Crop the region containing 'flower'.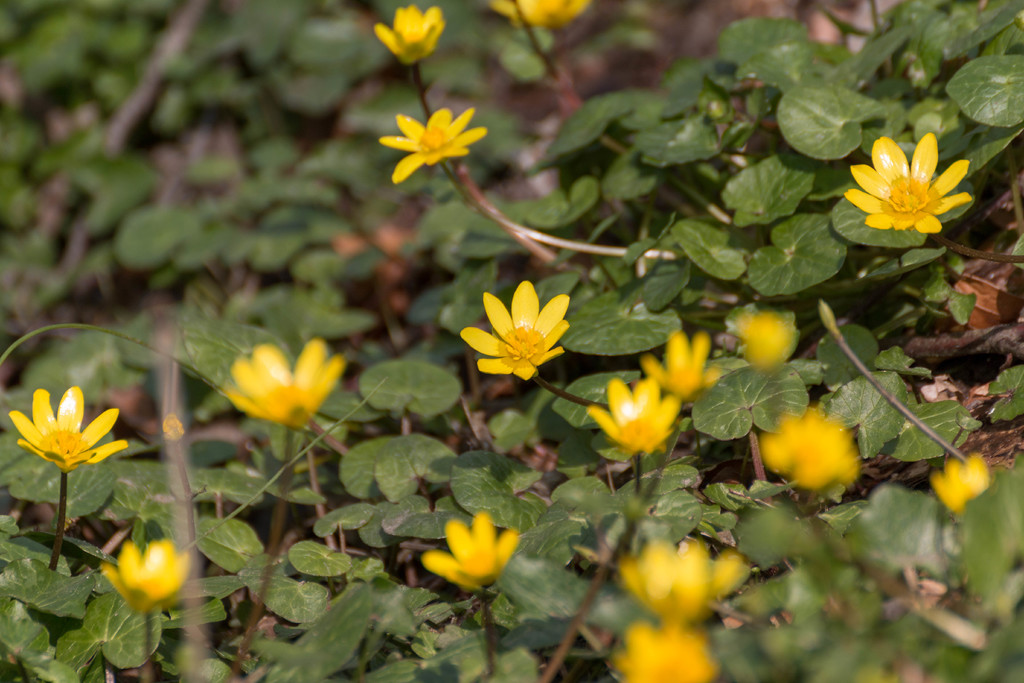
Crop region: (left=840, top=129, right=974, bottom=238).
